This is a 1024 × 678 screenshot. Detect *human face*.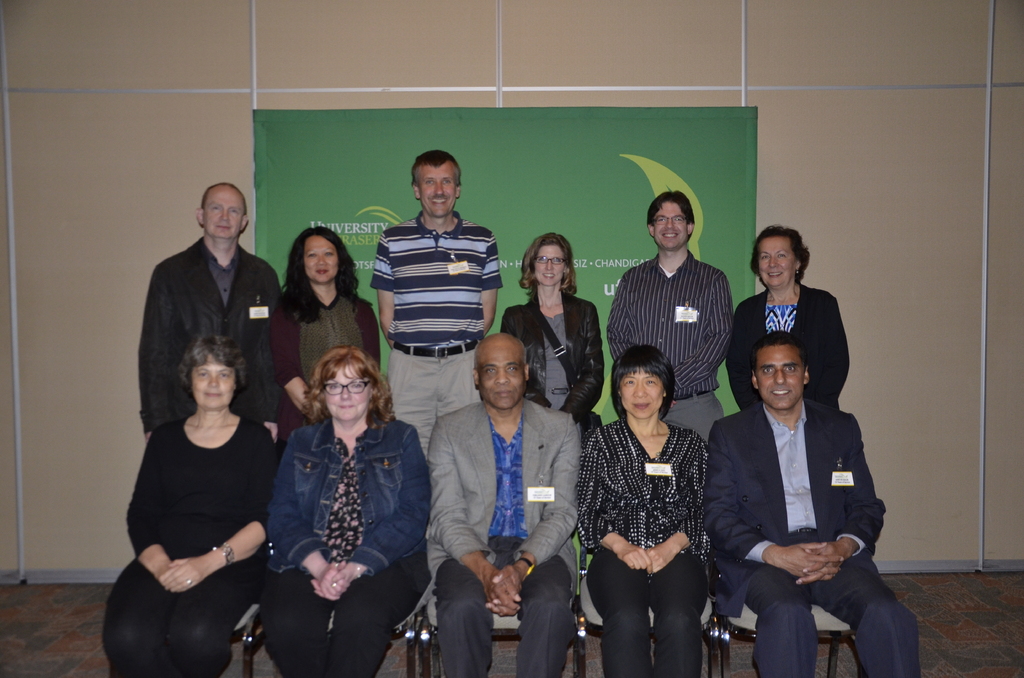
(657,204,685,252).
